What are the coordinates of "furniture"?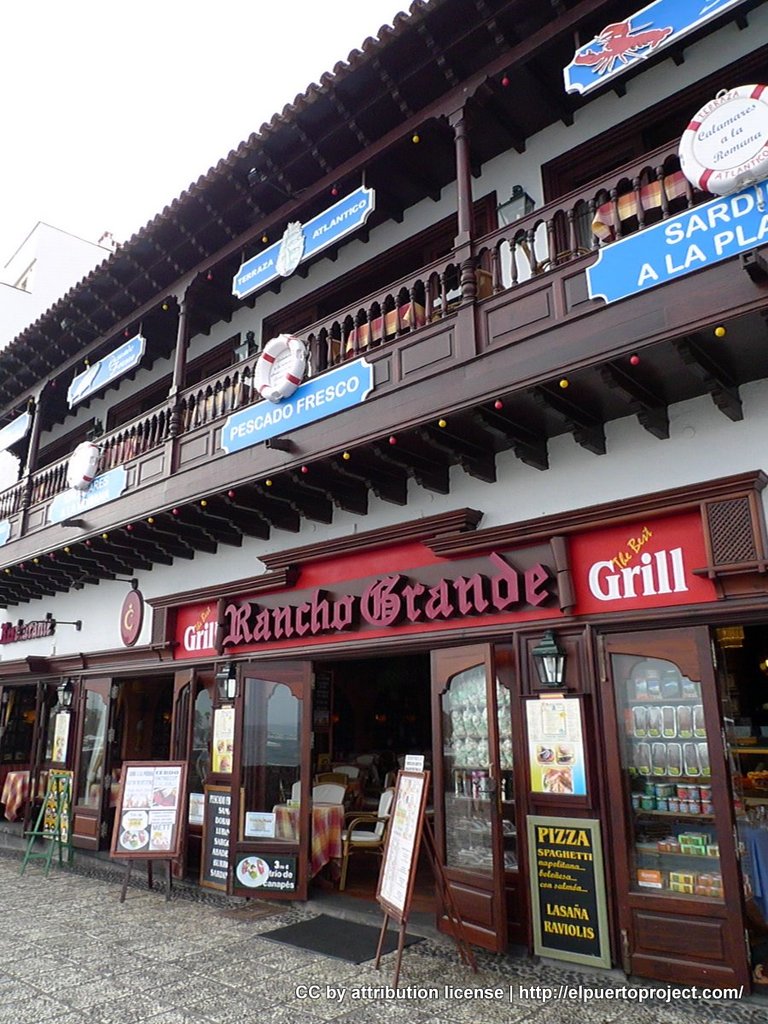
crop(272, 801, 343, 876).
